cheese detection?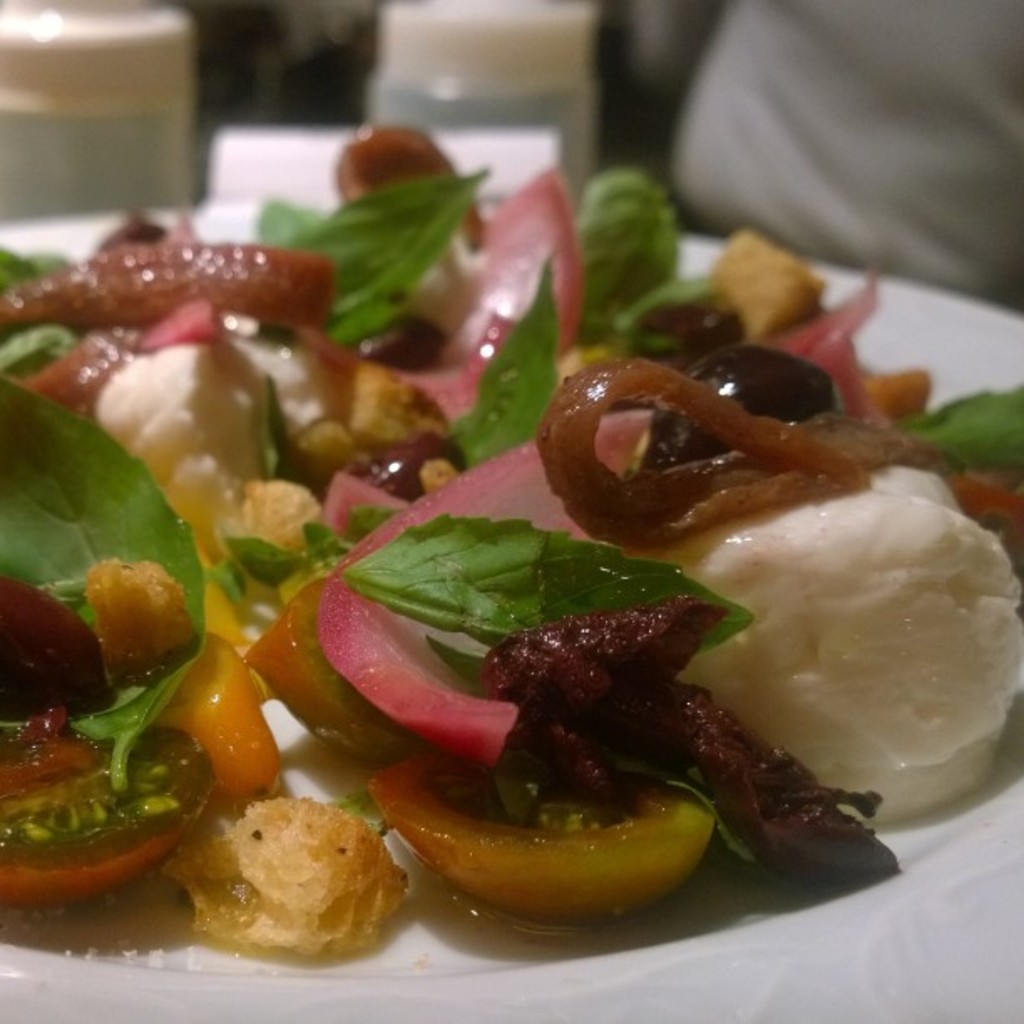
x1=641, y1=467, x2=1022, y2=818
